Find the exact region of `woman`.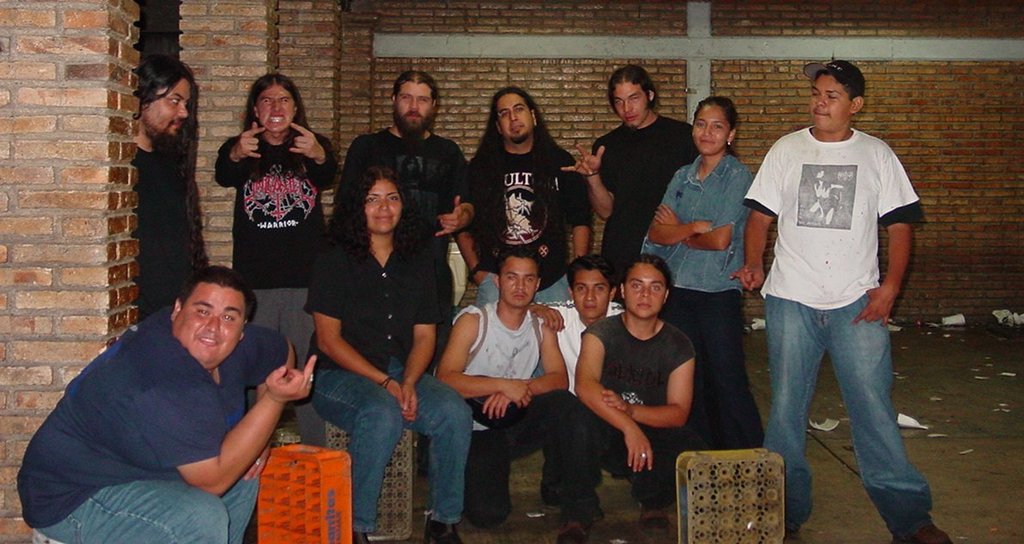
Exact region: <bbox>642, 97, 764, 450</bbox>.
